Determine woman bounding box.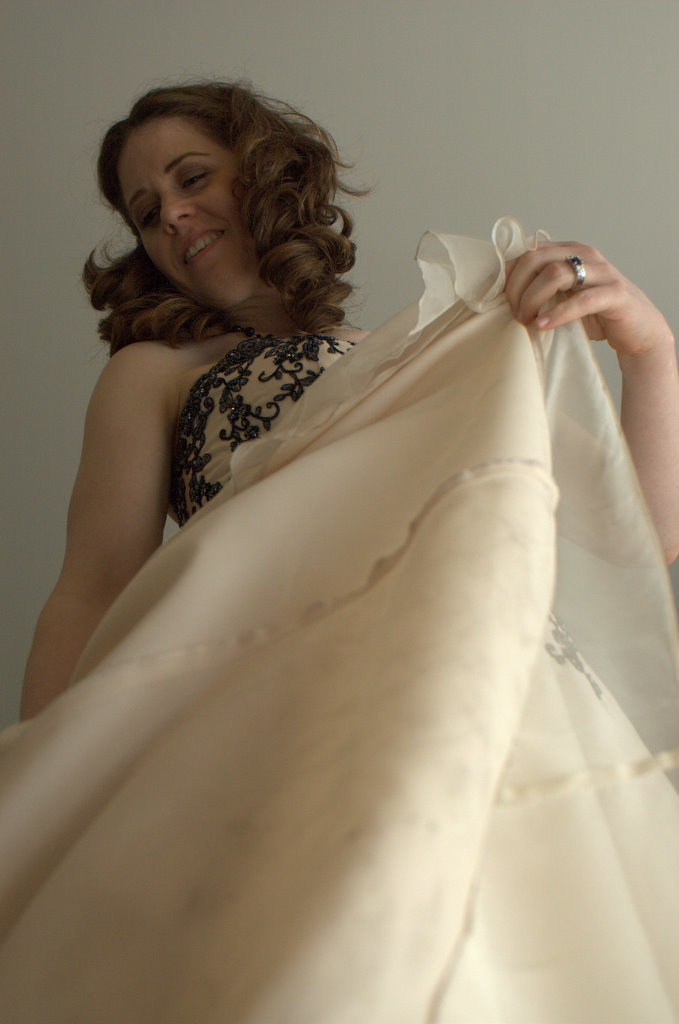
Determined: bbox=[0, 80, 678, 1023].
